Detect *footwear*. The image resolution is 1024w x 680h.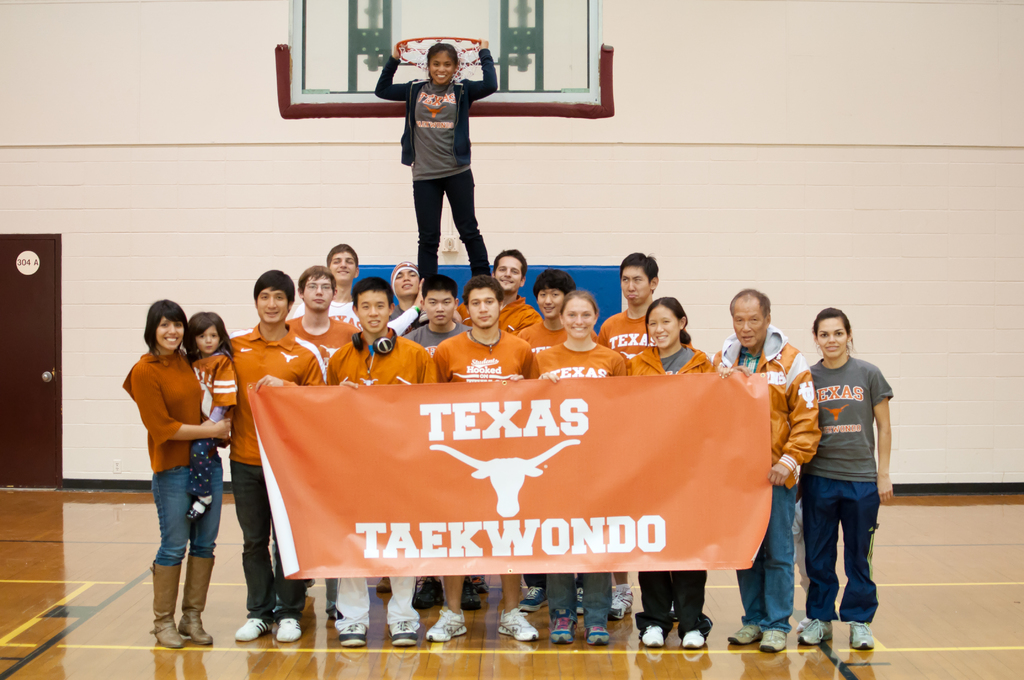
box(643, 625, 664, 646).
